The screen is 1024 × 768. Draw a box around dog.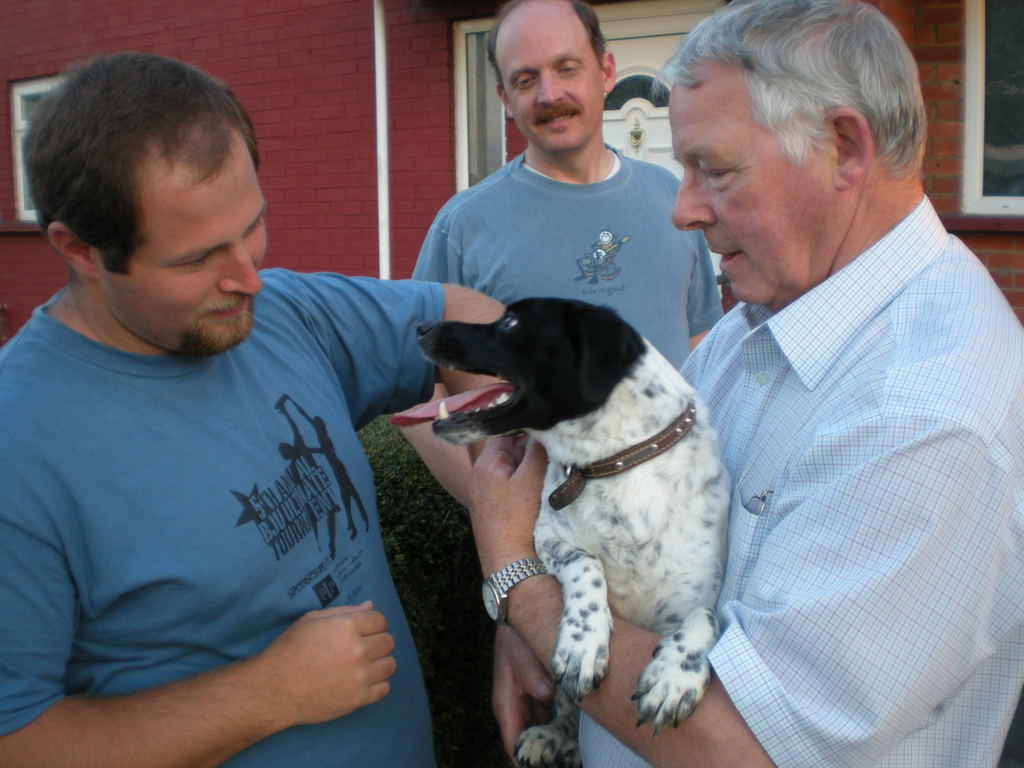
(387, 295, 731, 767).
